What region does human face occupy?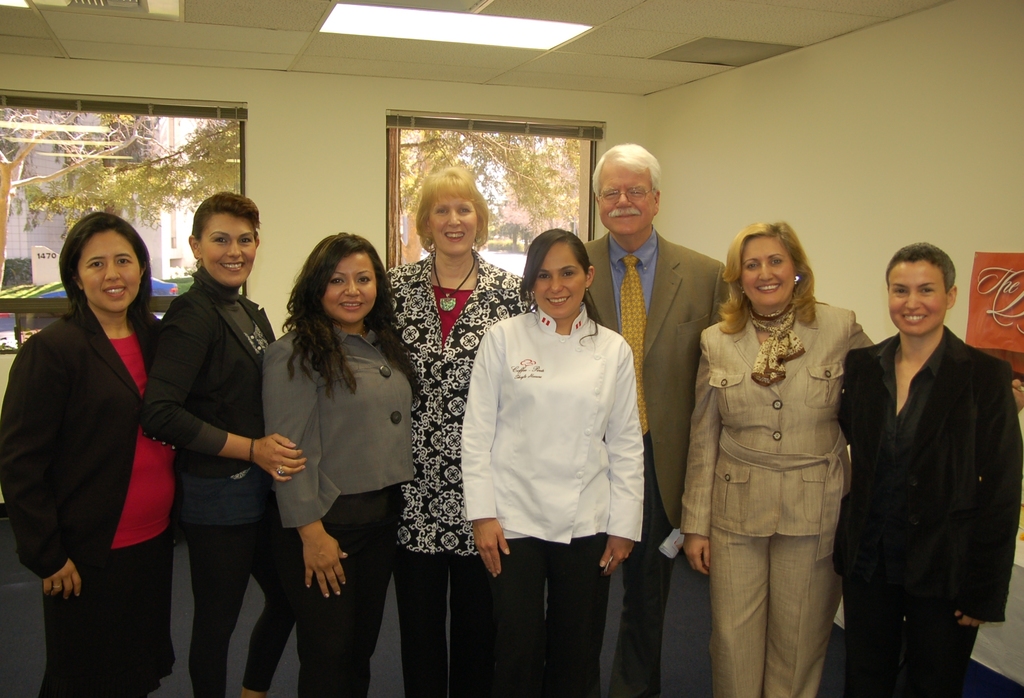
[81, 232, 140, 316].
